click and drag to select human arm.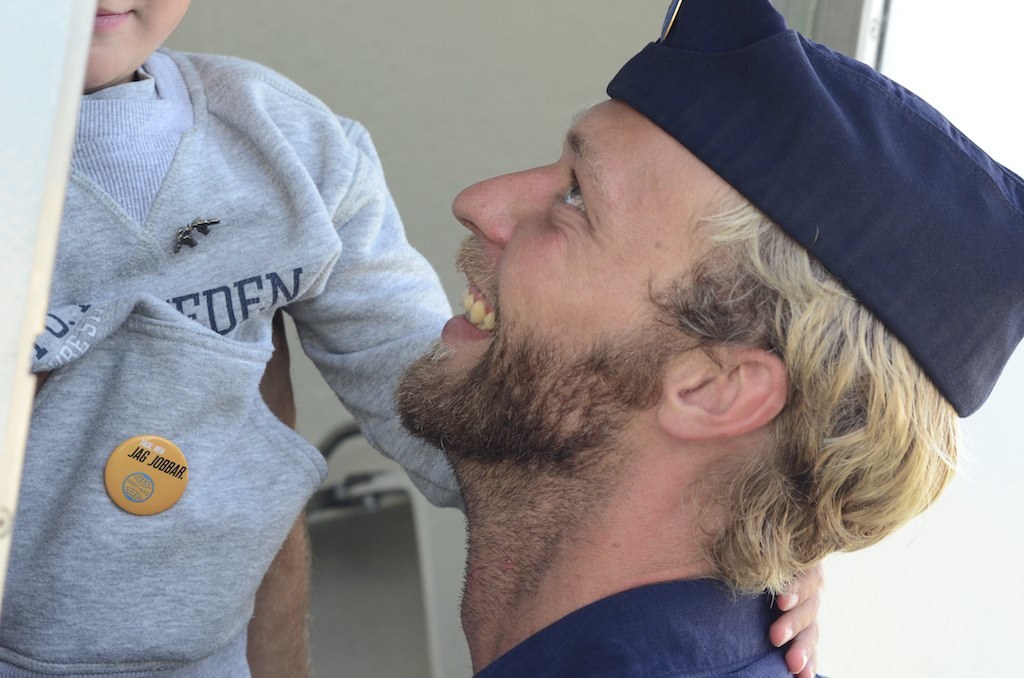
Selection: {"left": 289, "top": 130, "right": 824, "bottom": 677}.
